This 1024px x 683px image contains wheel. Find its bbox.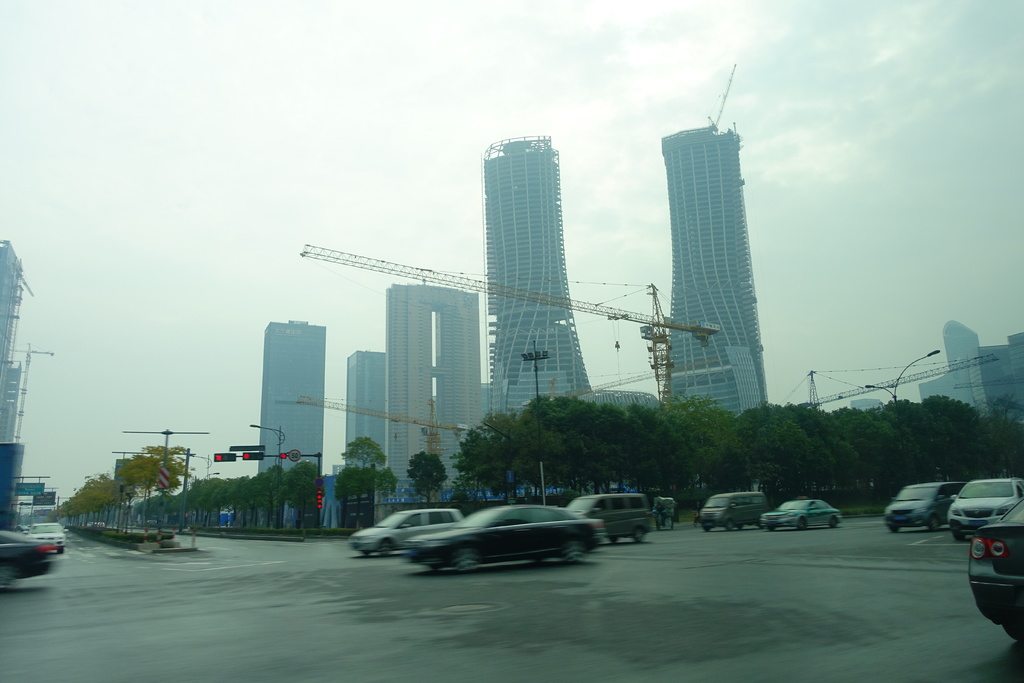
region(800, 518, 805, 530).
